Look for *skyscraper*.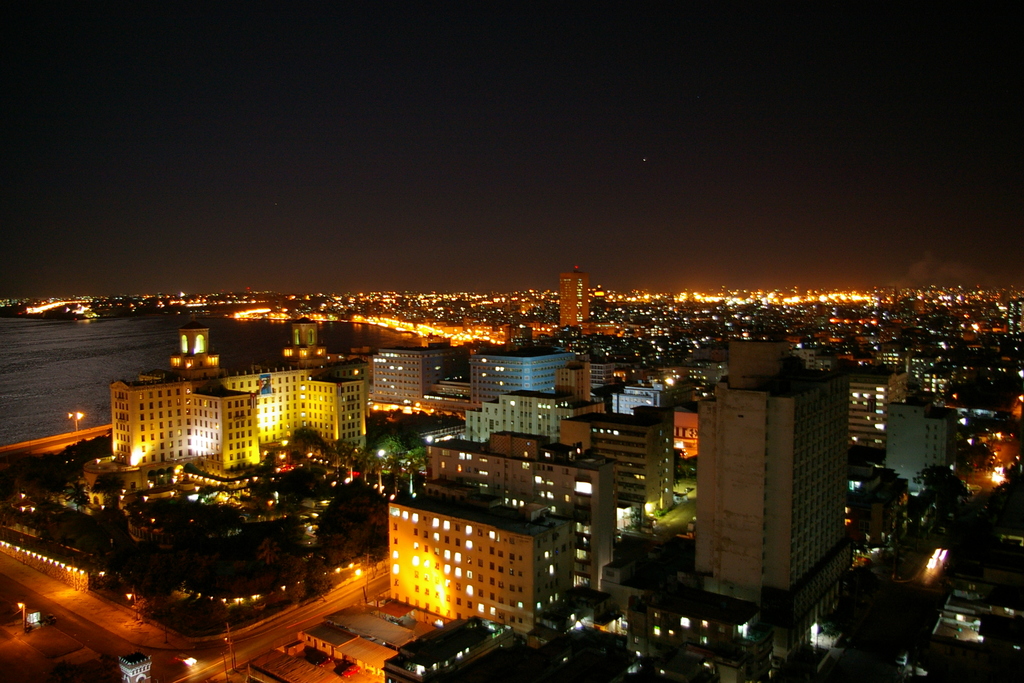
Found: Rect(569, 414, 692, 525).
